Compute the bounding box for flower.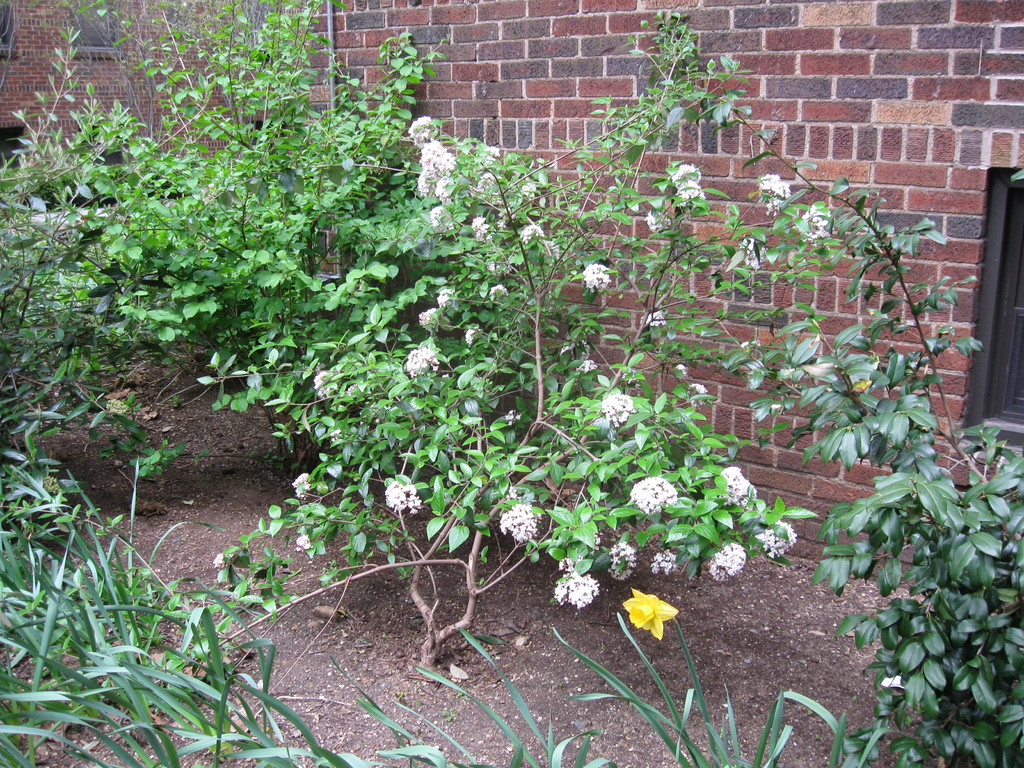
pyautogui.locateOnScreen(595, 388, 641, 434).
